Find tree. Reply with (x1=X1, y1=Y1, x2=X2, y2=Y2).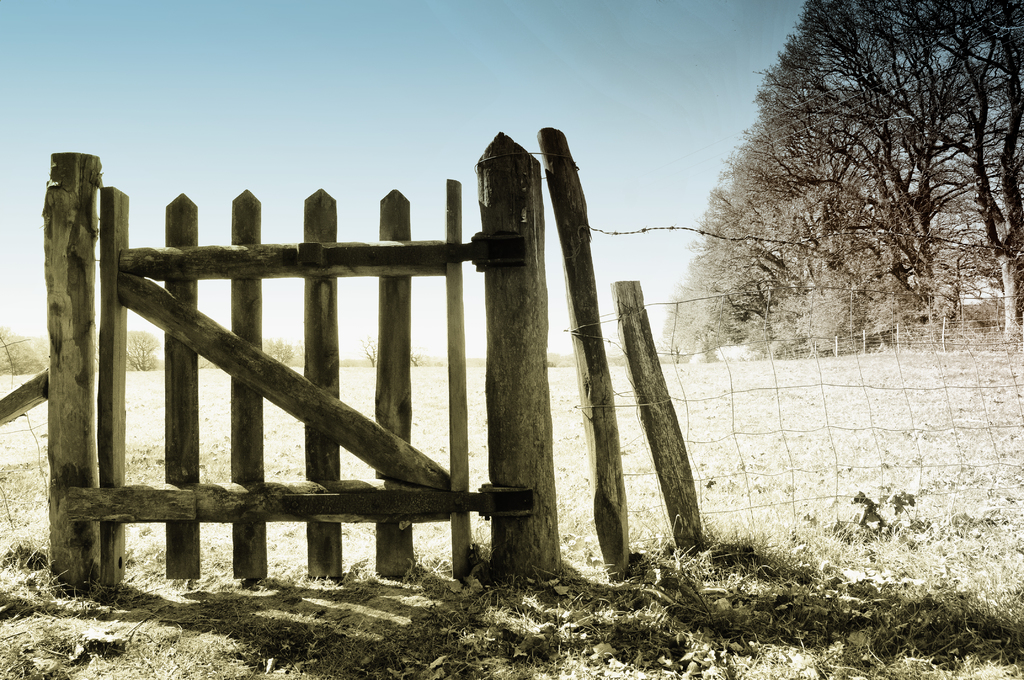
(x1=409, y1=349, x2=443, y2=375).
